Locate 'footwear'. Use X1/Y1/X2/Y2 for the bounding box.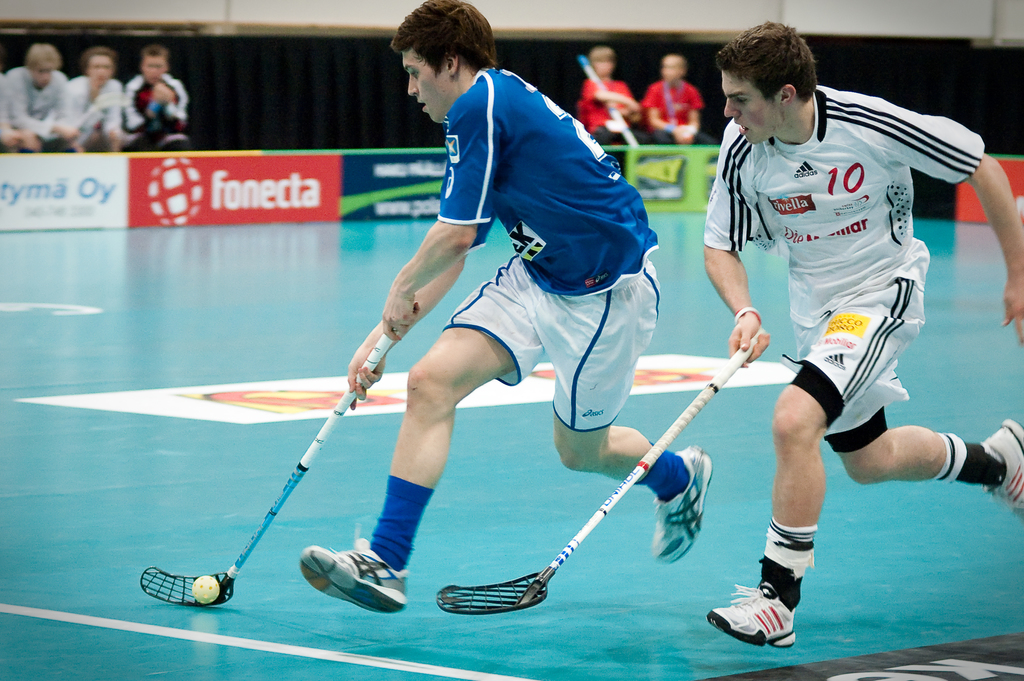
705/579/797/649.
